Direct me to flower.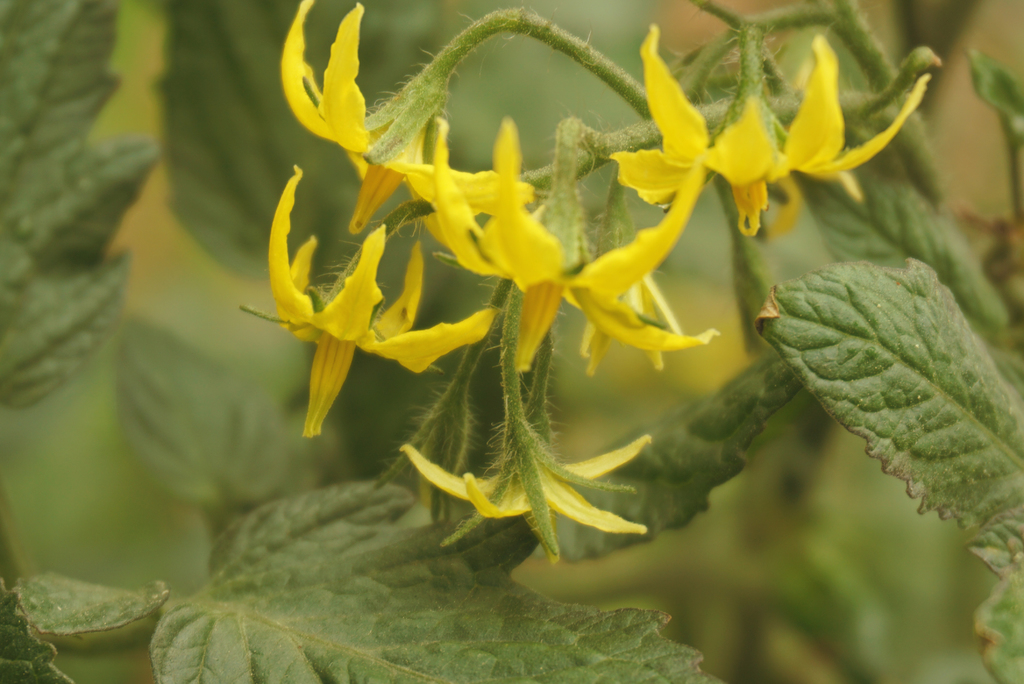
Direction: 275, 0, 534, 230.
